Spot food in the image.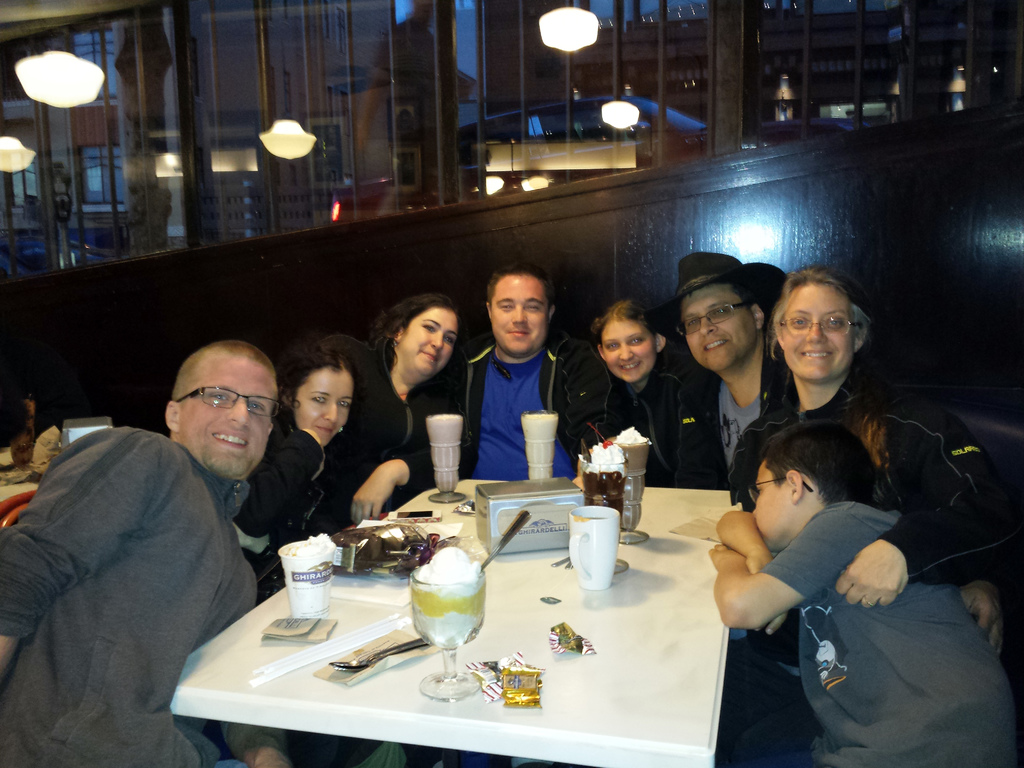
food found at crop(404, 562, 484, 659).
